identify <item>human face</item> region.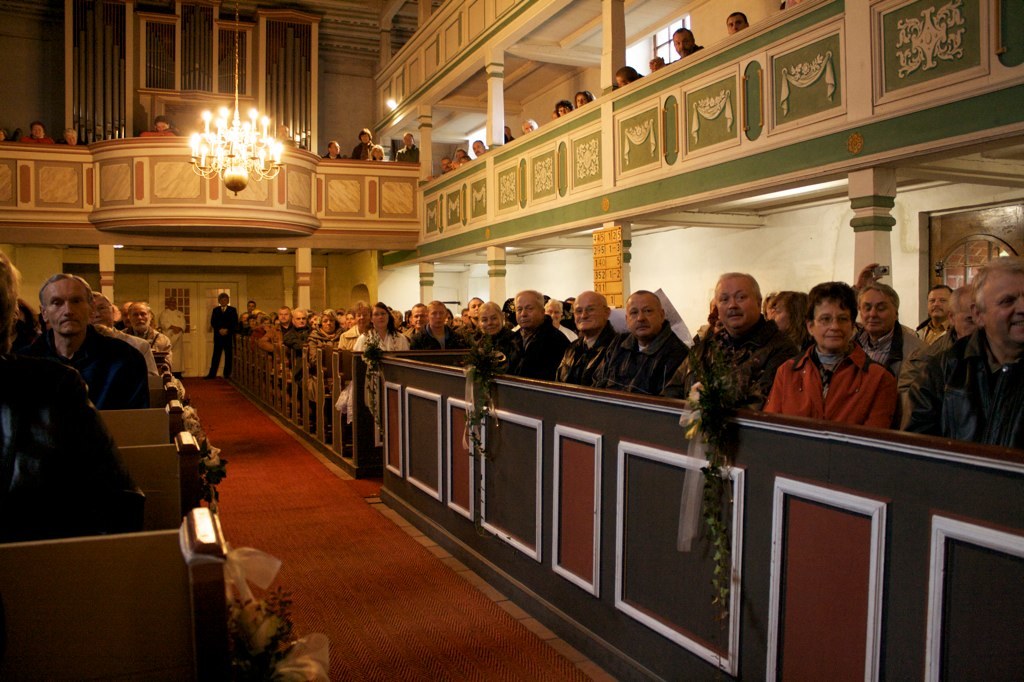
Region: pyautogui.locateOnScreen(330, 144, 342, 157).
